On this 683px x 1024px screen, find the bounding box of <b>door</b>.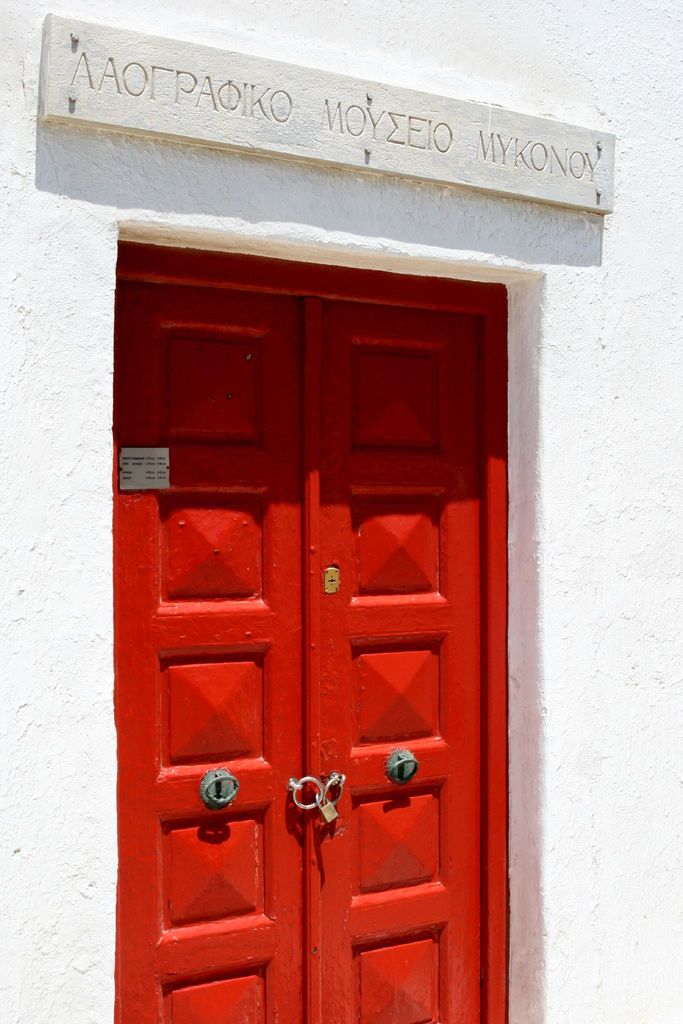
Bounding box: rect(97, 257, 541, 989).
